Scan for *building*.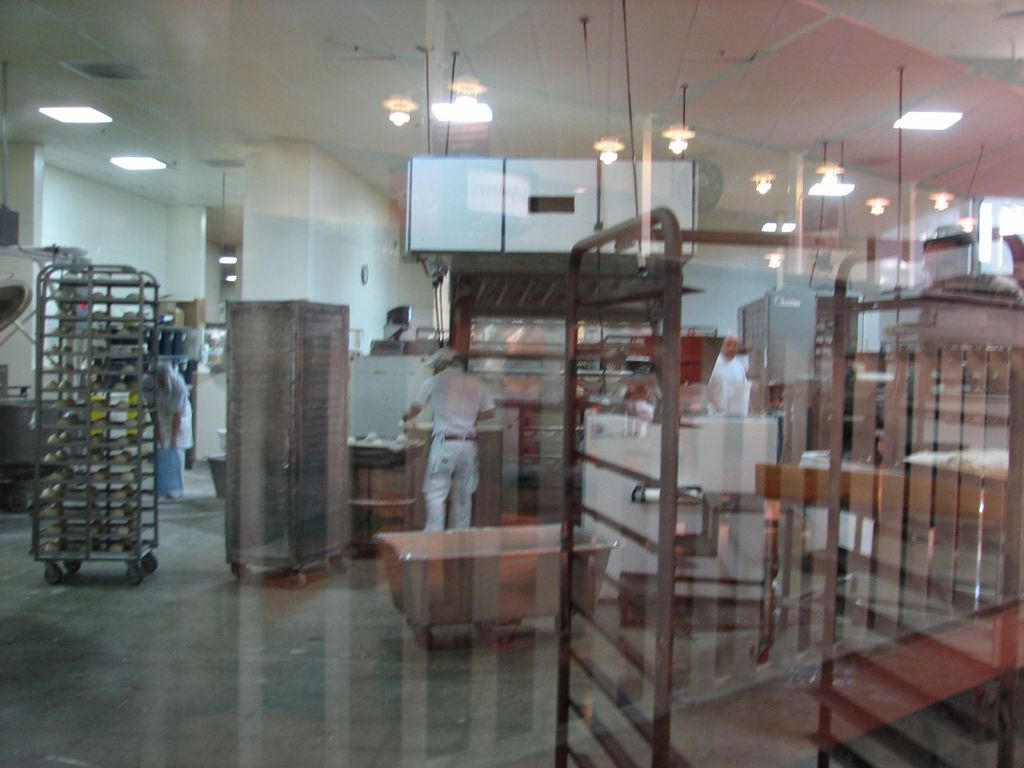
Scan result: locate(0, 0, 1023, 767).
